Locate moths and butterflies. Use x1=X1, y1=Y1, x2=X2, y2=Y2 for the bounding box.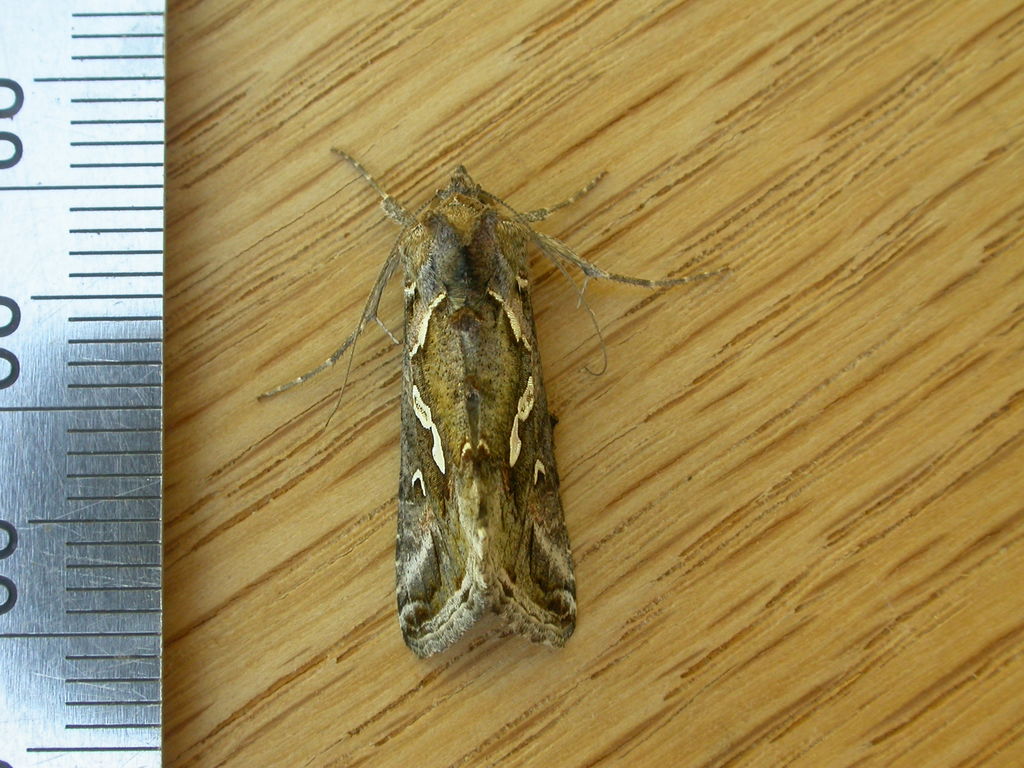
x1=252, y1=141, x2=744, y2=664.
